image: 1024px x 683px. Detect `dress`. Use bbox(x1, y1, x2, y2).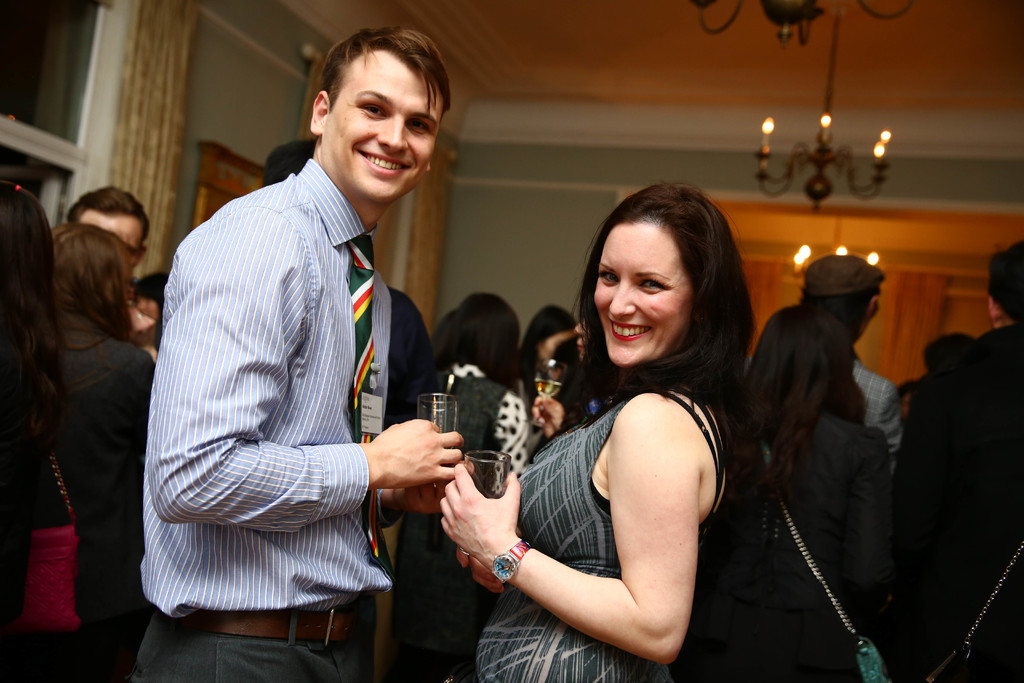
bbox(491, 343, 746, 664).
